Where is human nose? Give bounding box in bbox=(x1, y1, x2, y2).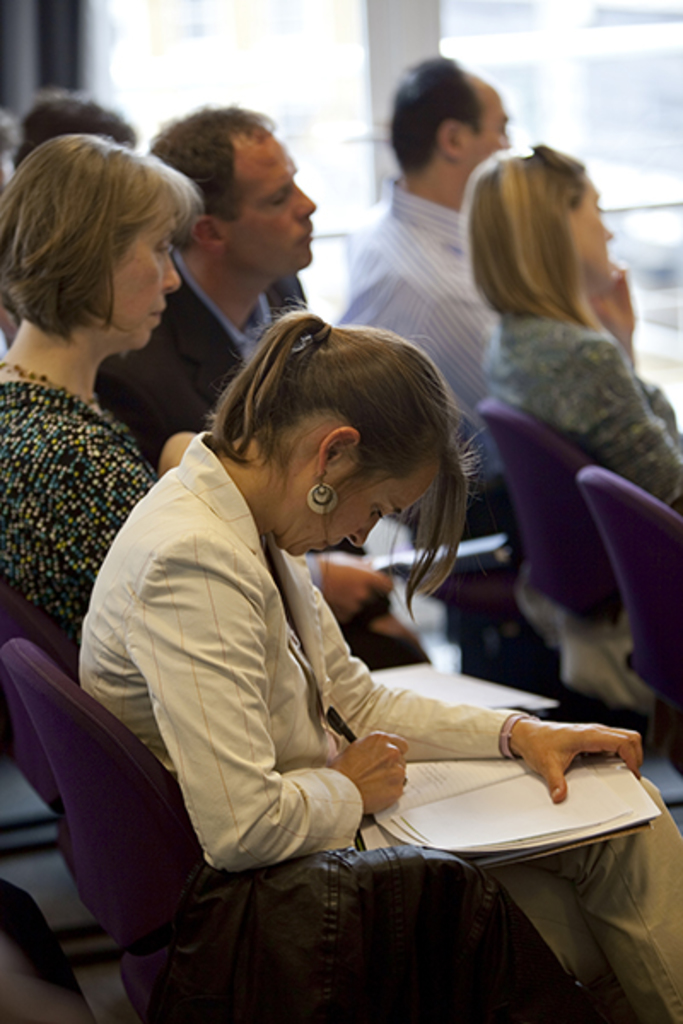
bbox=(599, 224, 615, 242).
